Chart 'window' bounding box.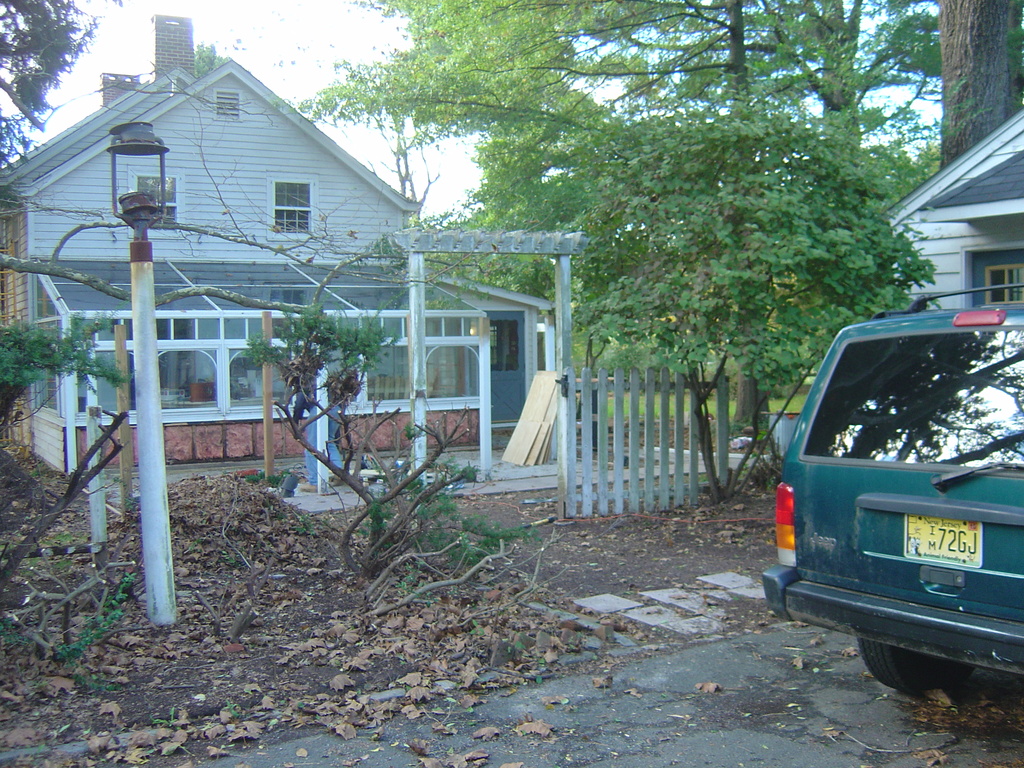
Charted: Rect(131, 171, 179, 234).
